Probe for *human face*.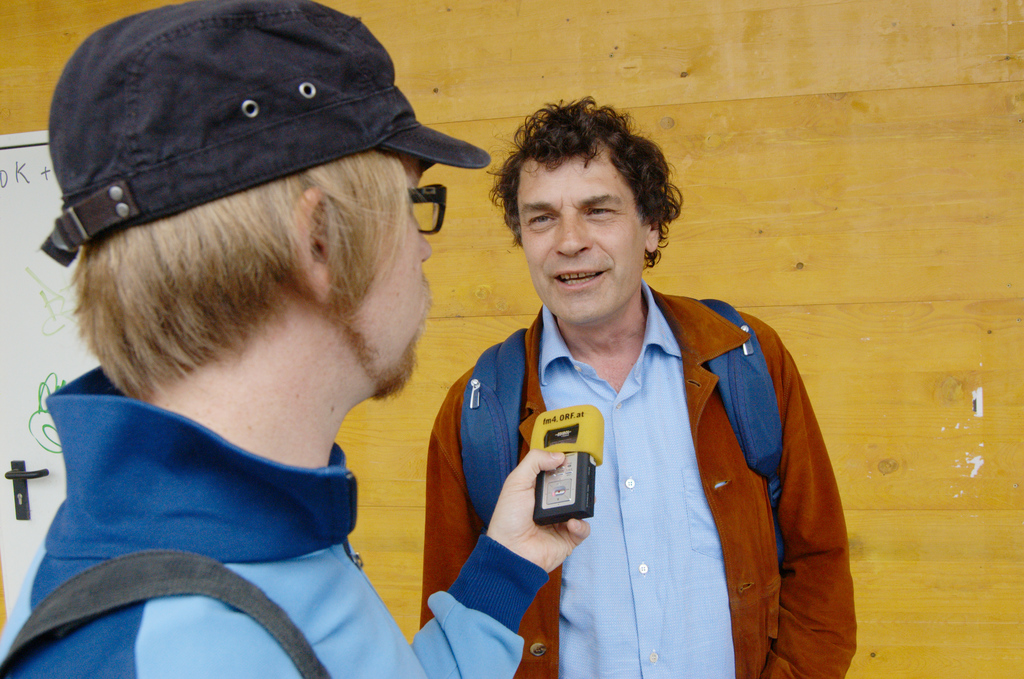
Probe result: rect(325, 151, 451, 393).
